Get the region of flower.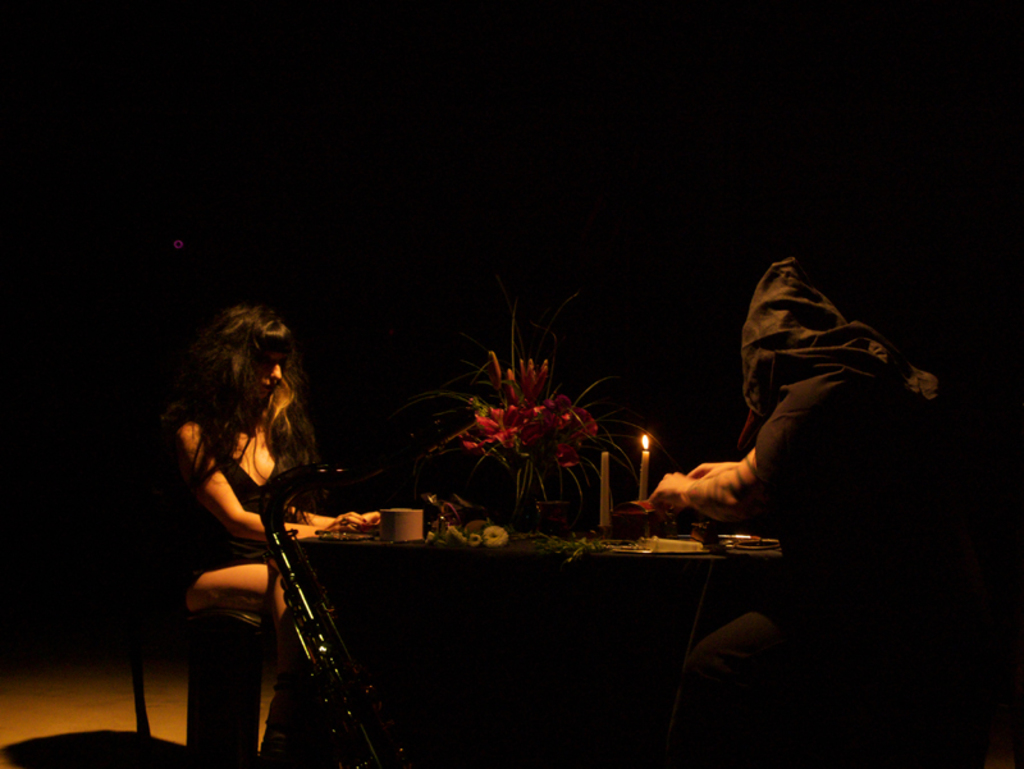
(x1=467, y1=422, x2=508, y2=449).
